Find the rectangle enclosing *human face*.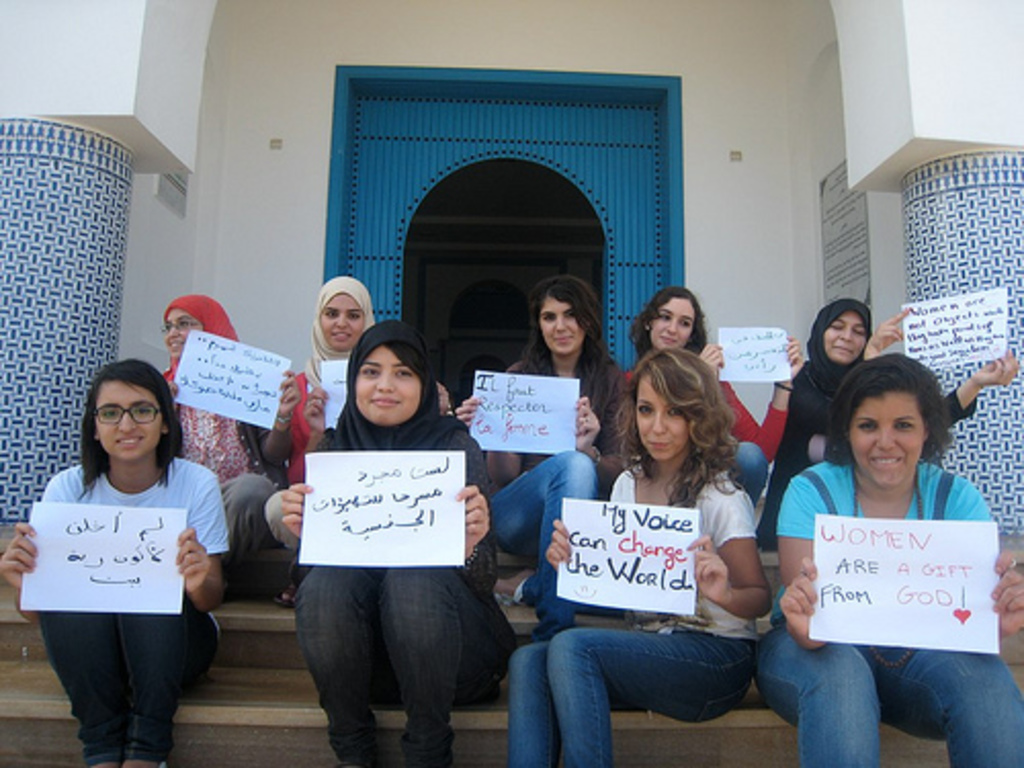
x1=322 y1=293 x2=365 y2=352.
